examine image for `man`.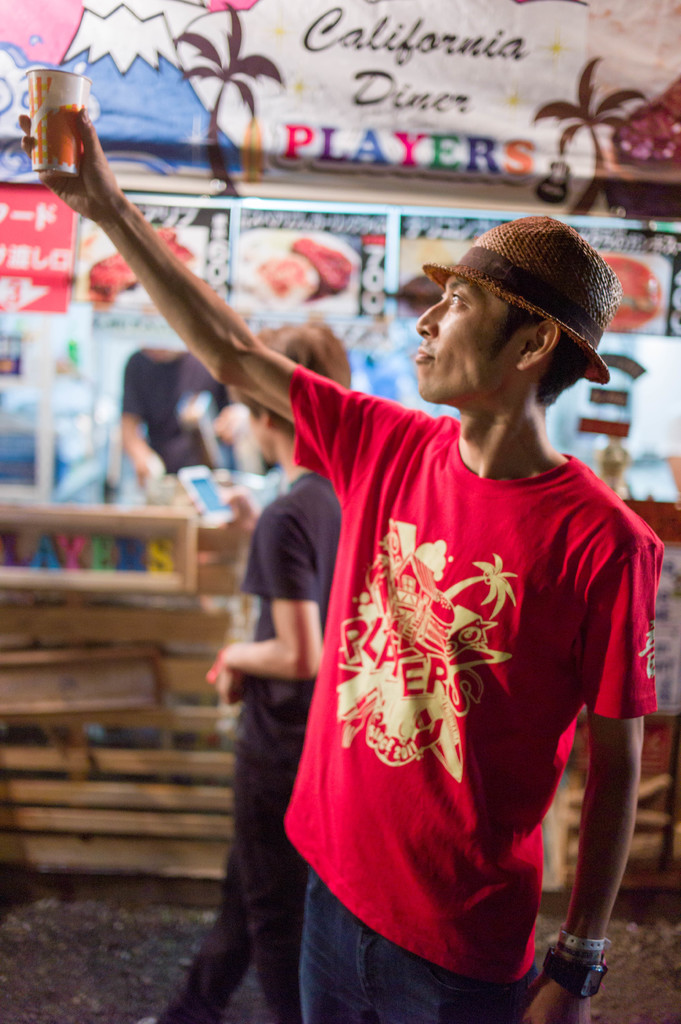
Examination result: detection(13, 99, 662, 1021).
